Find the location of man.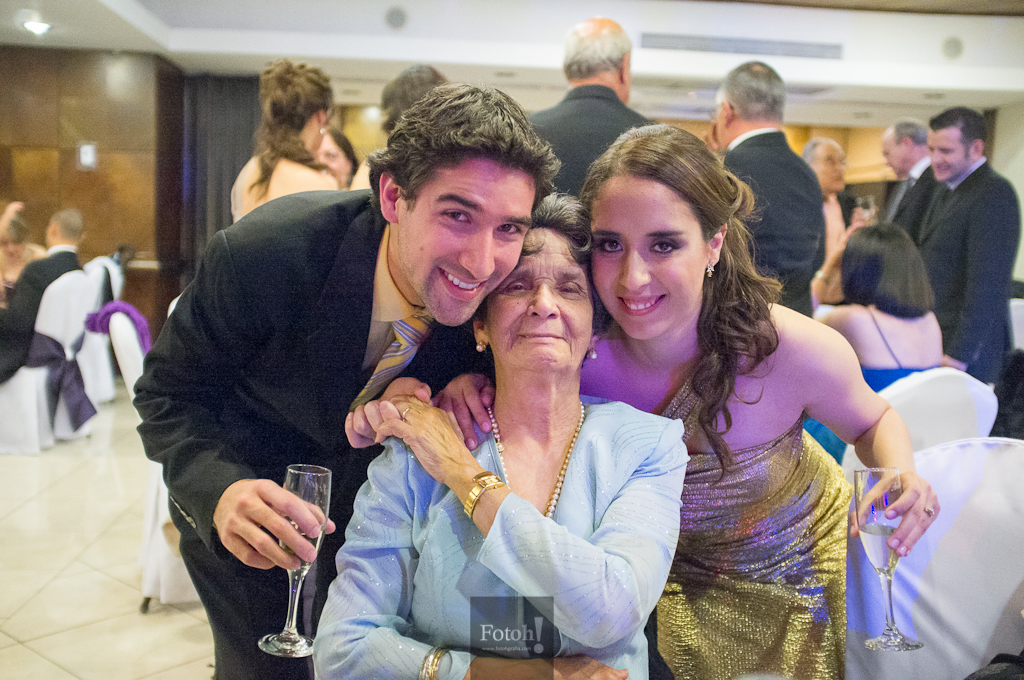
Location: bbox=[141, 110, 588, 655].
